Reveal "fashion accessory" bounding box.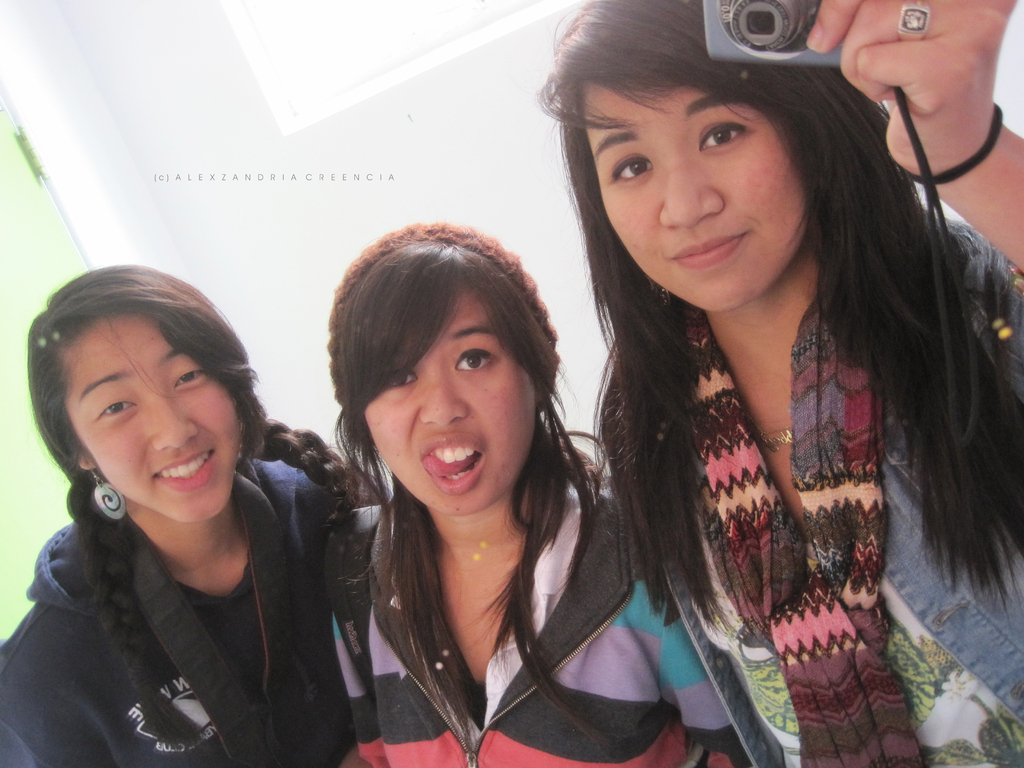
Revealed: pyautogui.locateOnScreen(759, 435, 792, 456).
